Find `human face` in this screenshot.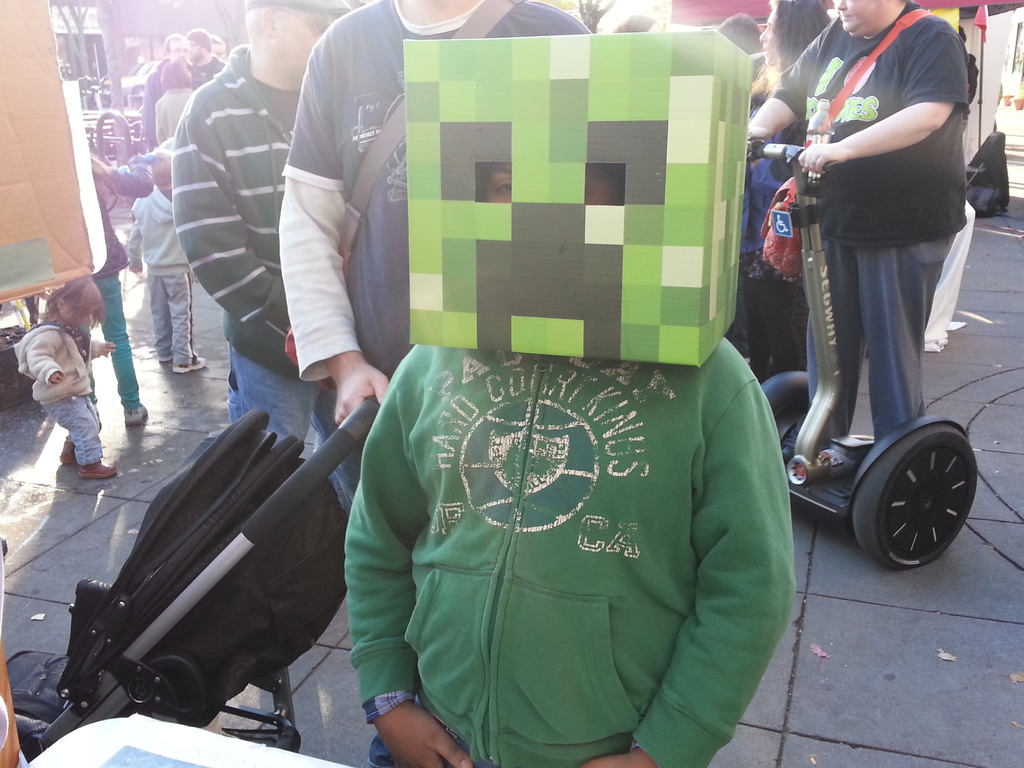
The bounding box for `human face` is pyautogui.locateOnScreen(761, 6, 782, 67).
